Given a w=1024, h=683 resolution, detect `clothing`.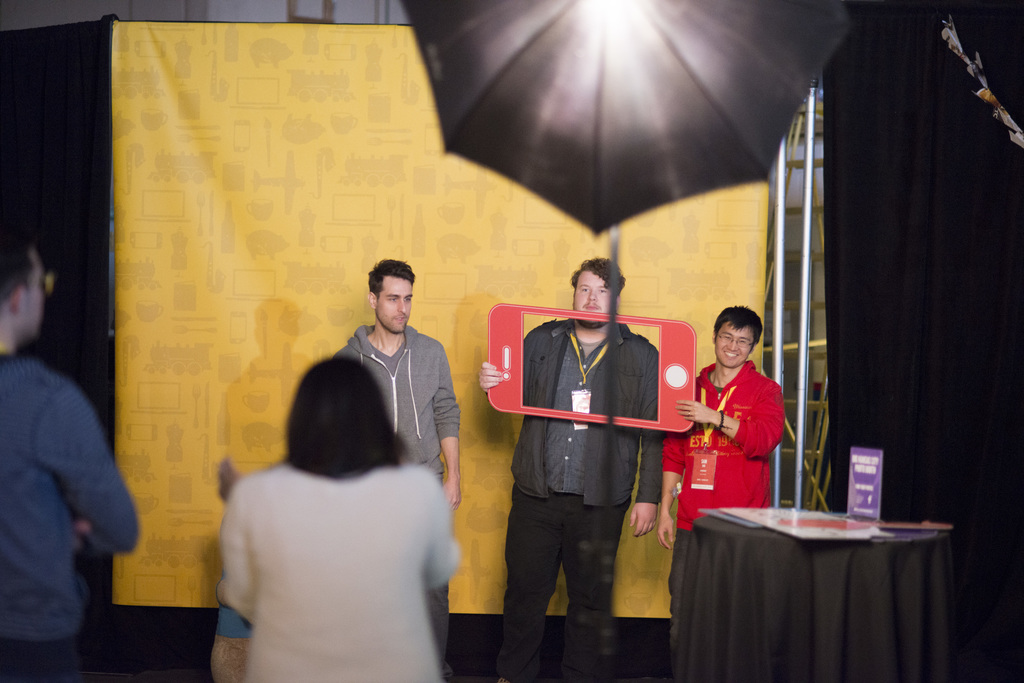
BBox(218, 452, 458, 682).
